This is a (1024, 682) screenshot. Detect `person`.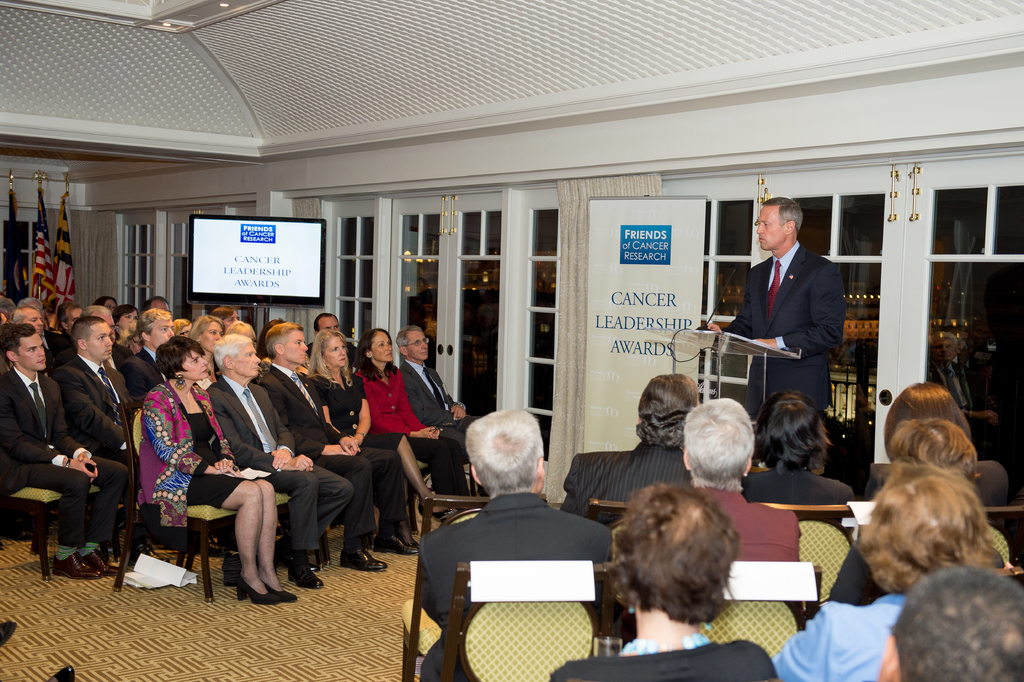
{"x1": 768, "y1": 482, "x2": 1002, "y2": 681}.
